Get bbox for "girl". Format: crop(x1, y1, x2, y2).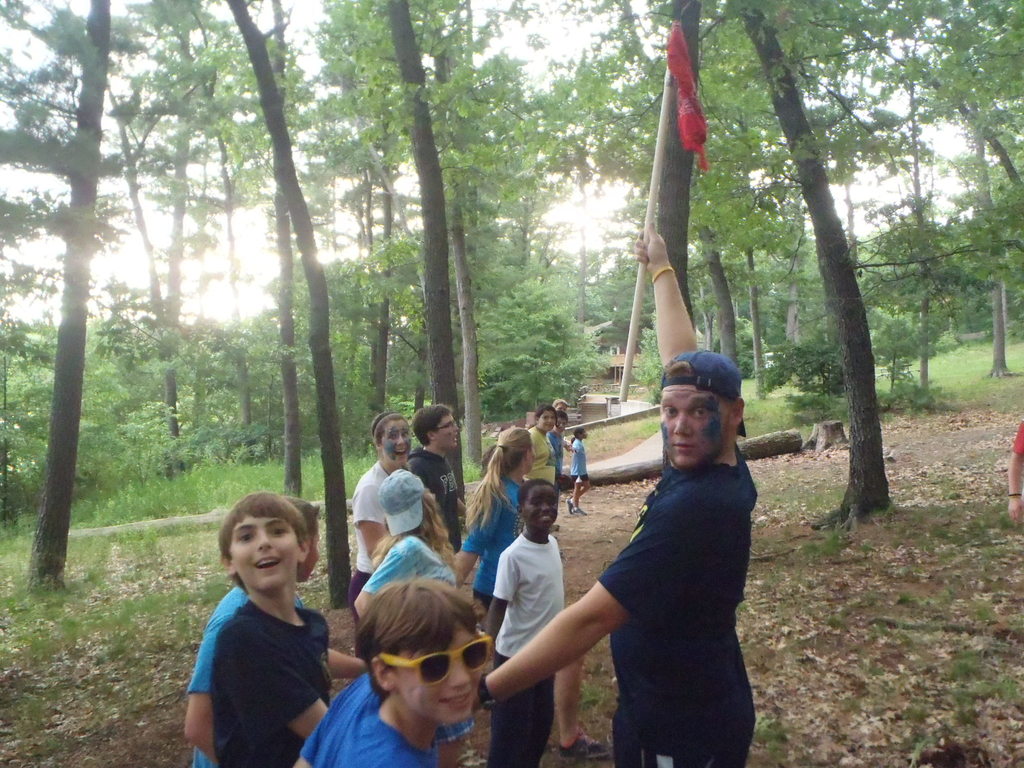
crop(449, 421, 537, 609).
